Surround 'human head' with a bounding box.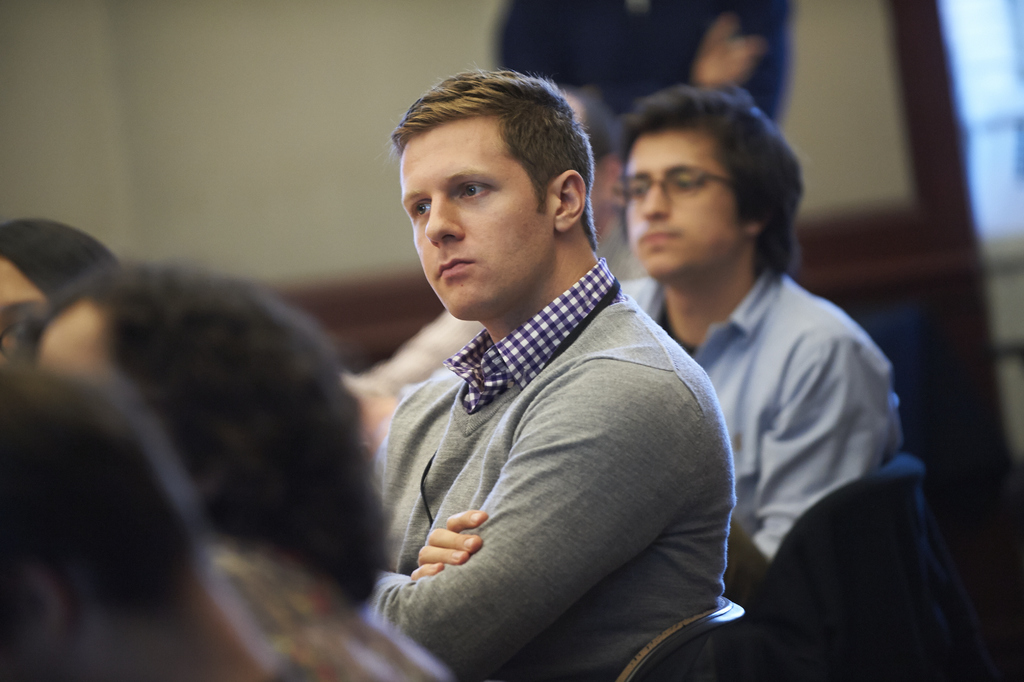
(614, 90, 803, 283).
